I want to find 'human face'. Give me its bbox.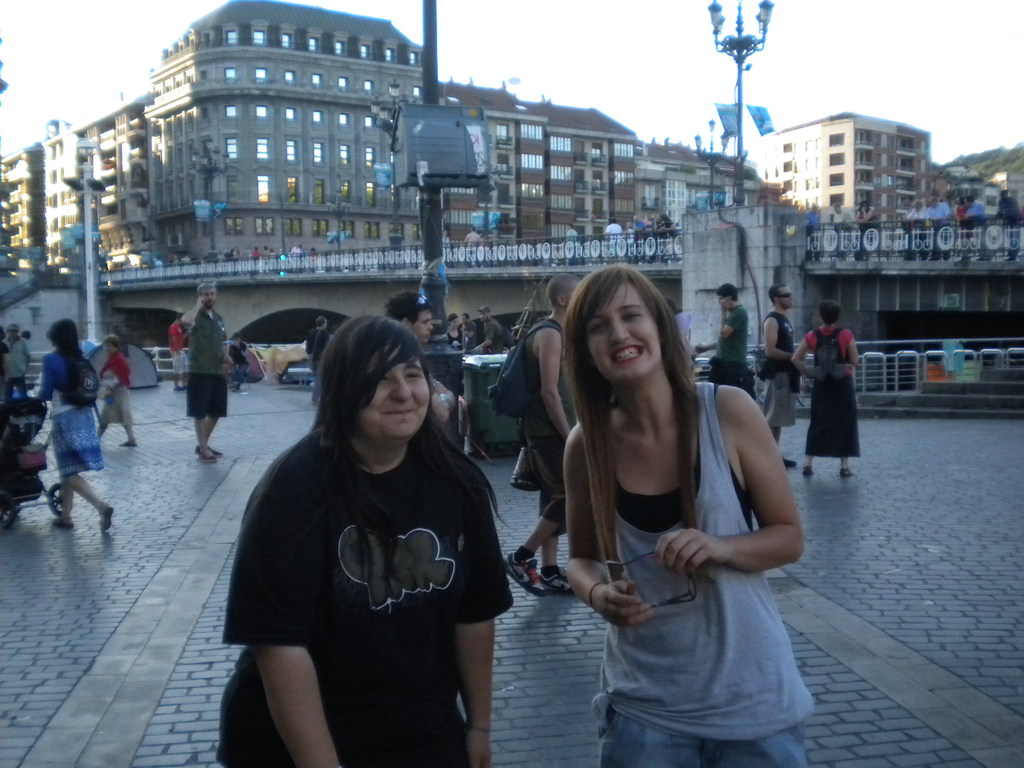
[780,281,792,307].
